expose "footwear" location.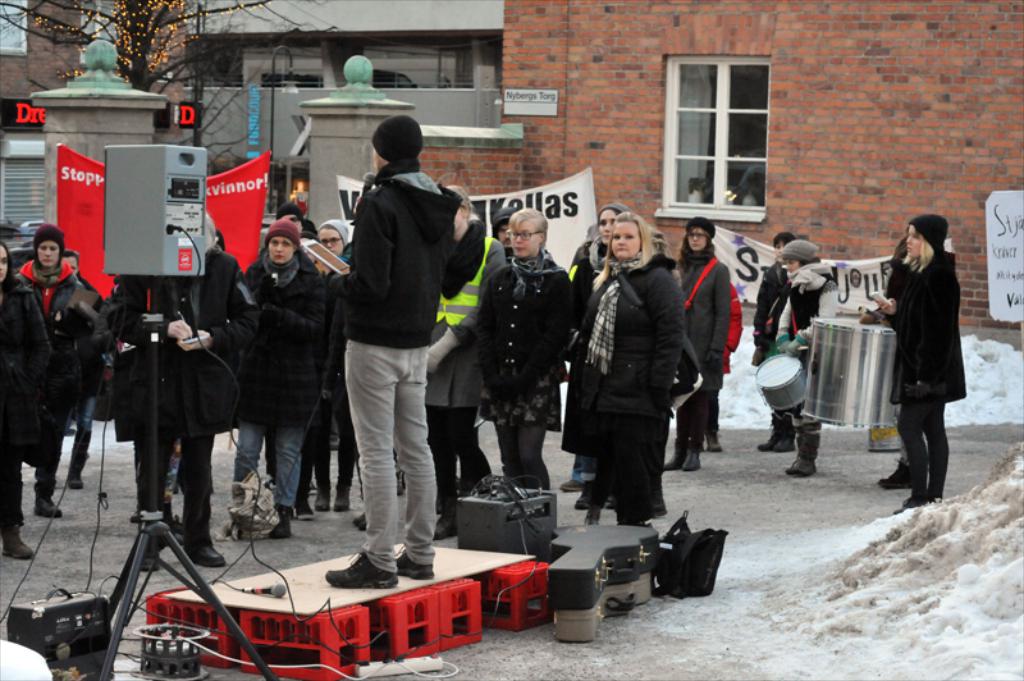
Exposed at pyautogui.locateOnScreen(581, 492, 599, 529).
